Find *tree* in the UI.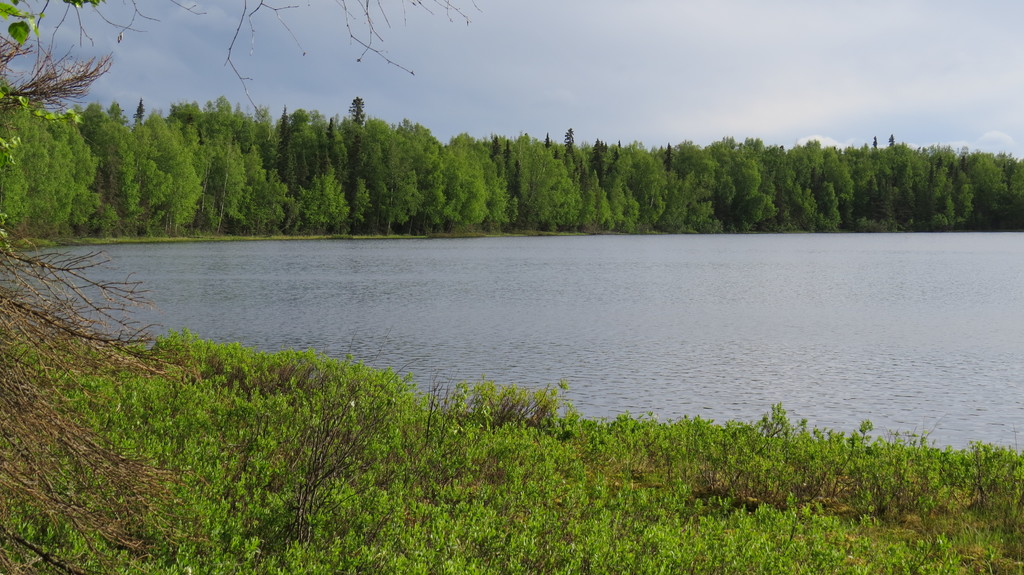
UI element at BBox(580, 168, 610, 225).
